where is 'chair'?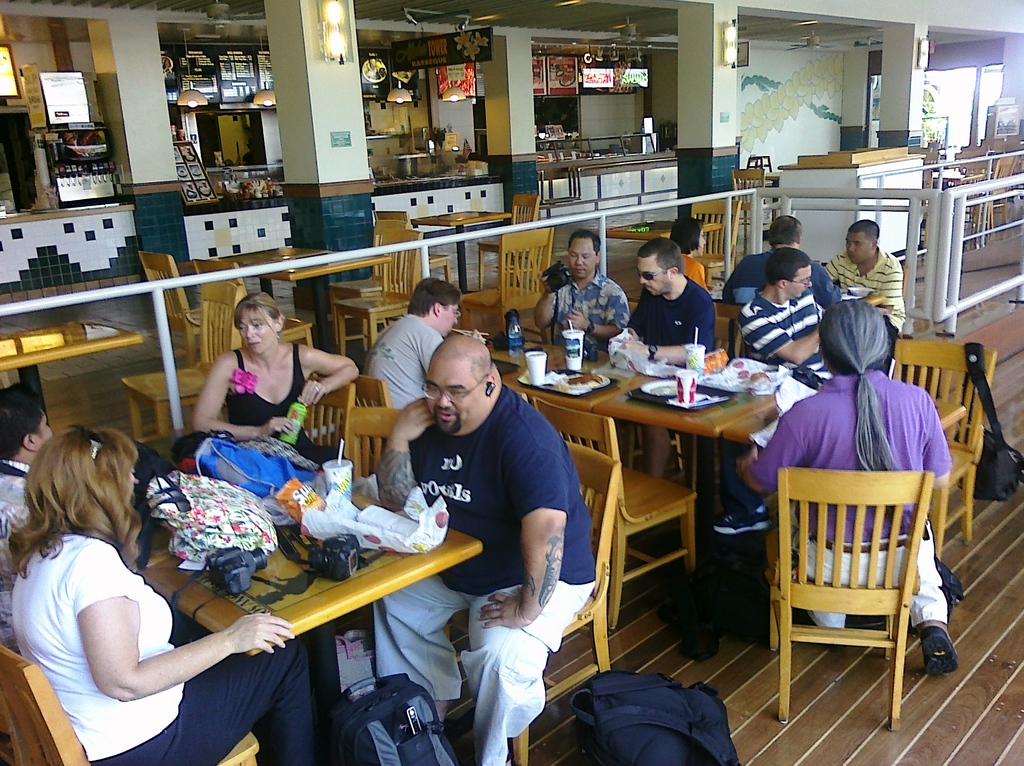
select_region(882, 333, 1003, 565).
